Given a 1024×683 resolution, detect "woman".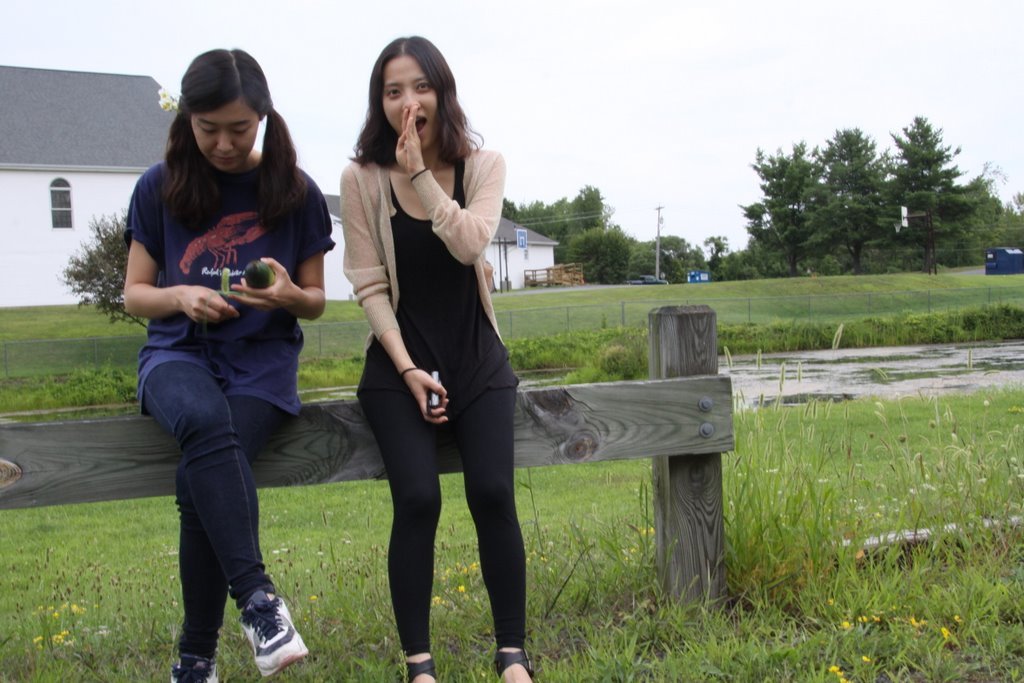
(344, 38, 514, 682).
